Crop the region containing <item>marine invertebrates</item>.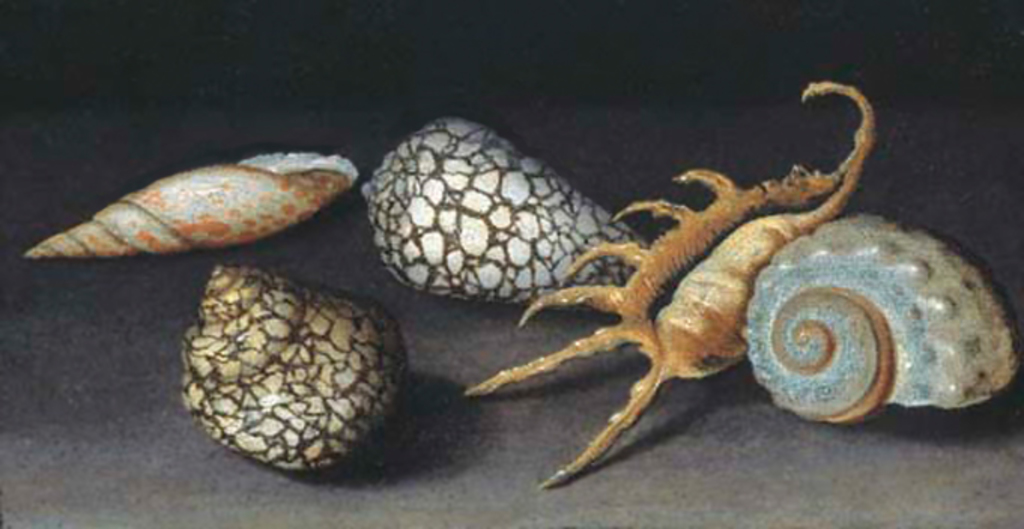
Crop region: bbox(746, 195, 1022, 440).
